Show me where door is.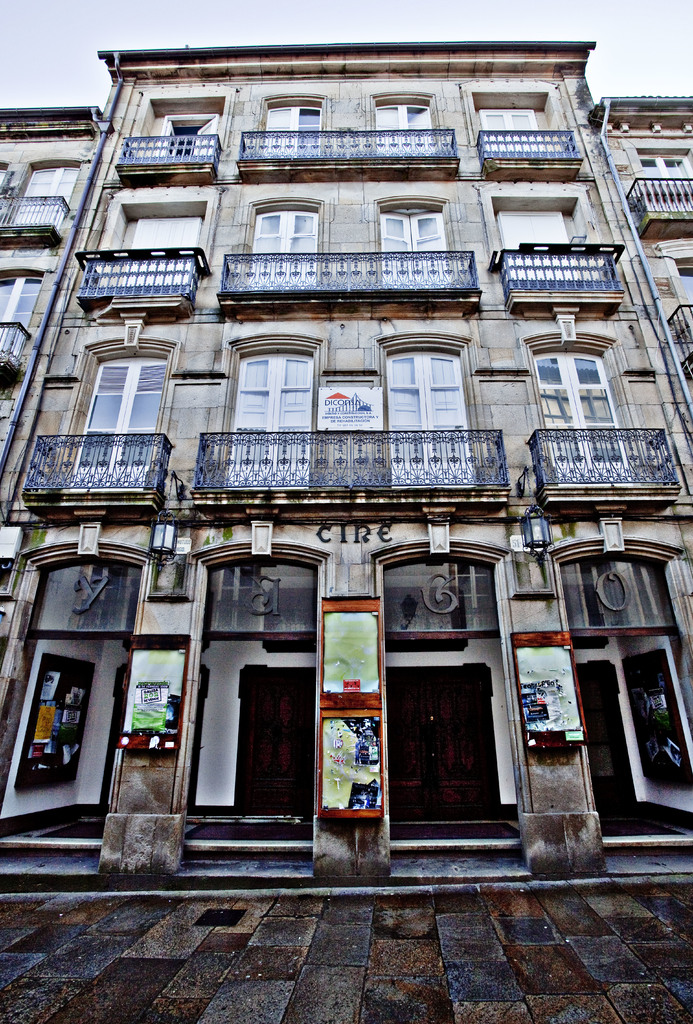
door is at (393,674,494,822).
